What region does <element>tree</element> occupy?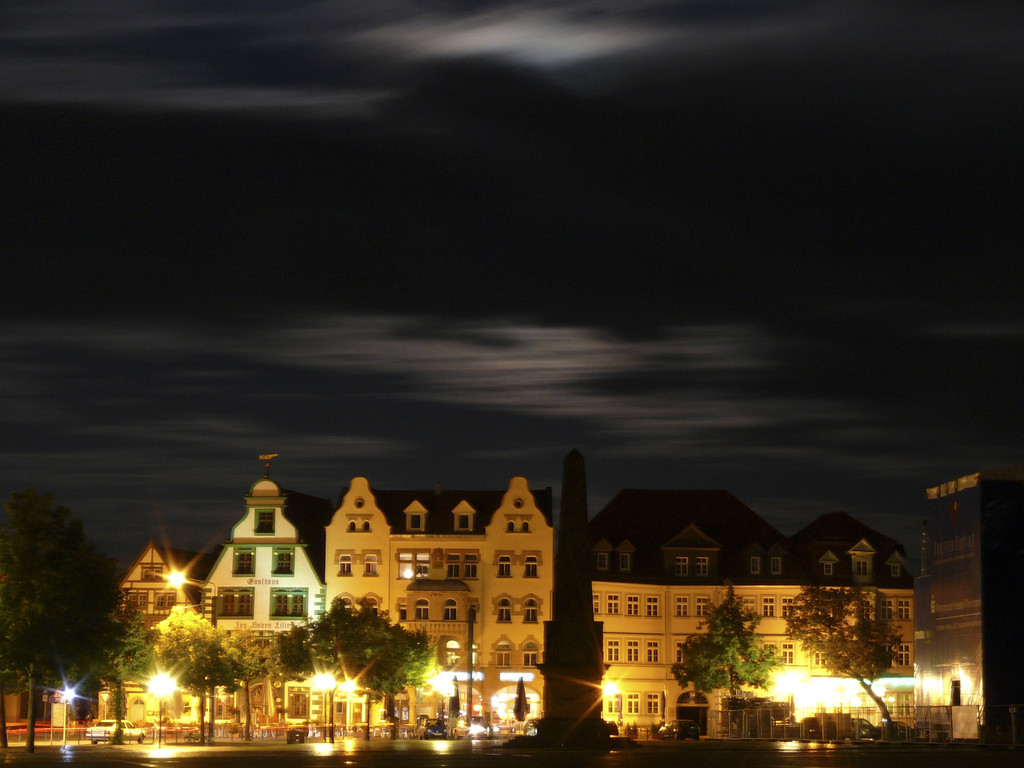
{"x1": 666, "y1": 579, "x2": 787, "y2": 707}.
